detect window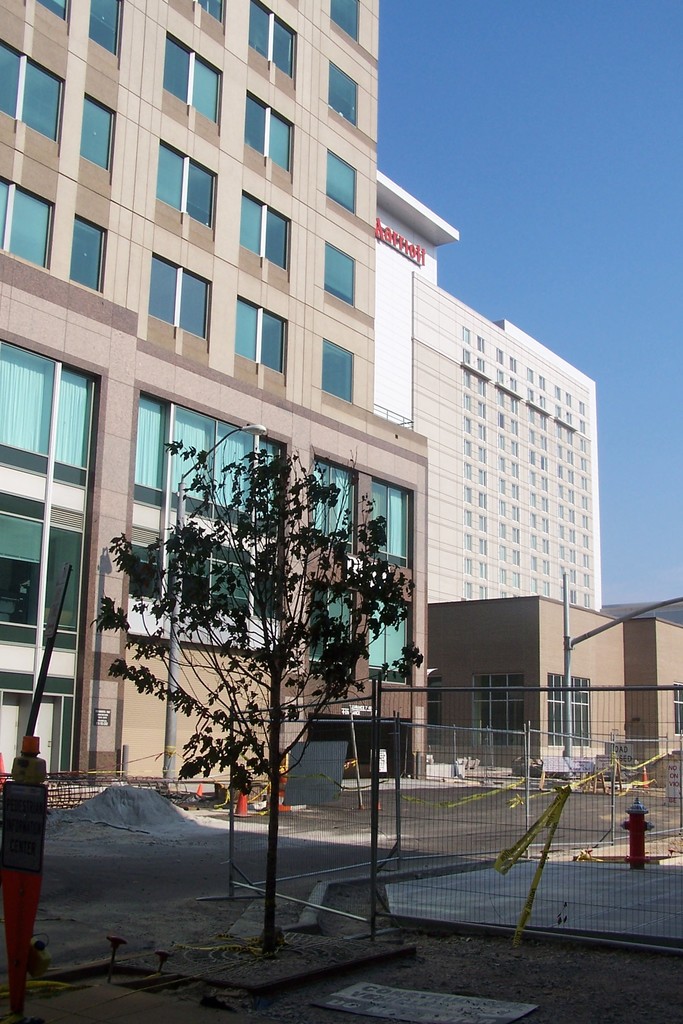
Rect(327, 59, 360, 129)
